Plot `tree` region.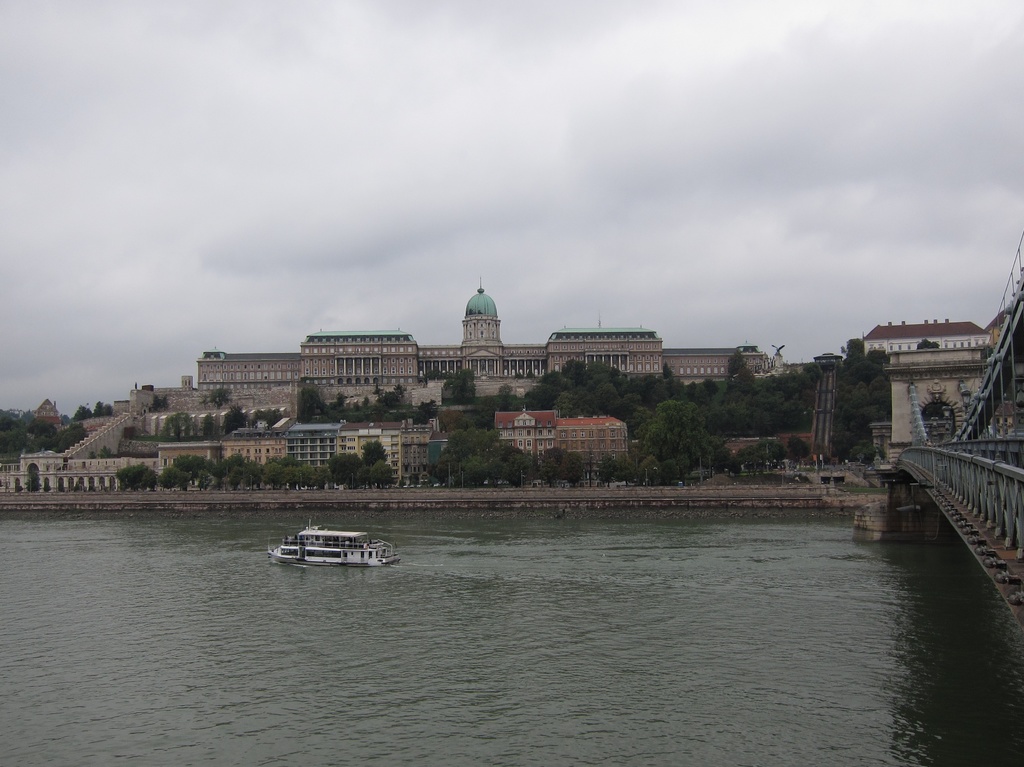
Plotted at box(299, 382, 320, 420).
